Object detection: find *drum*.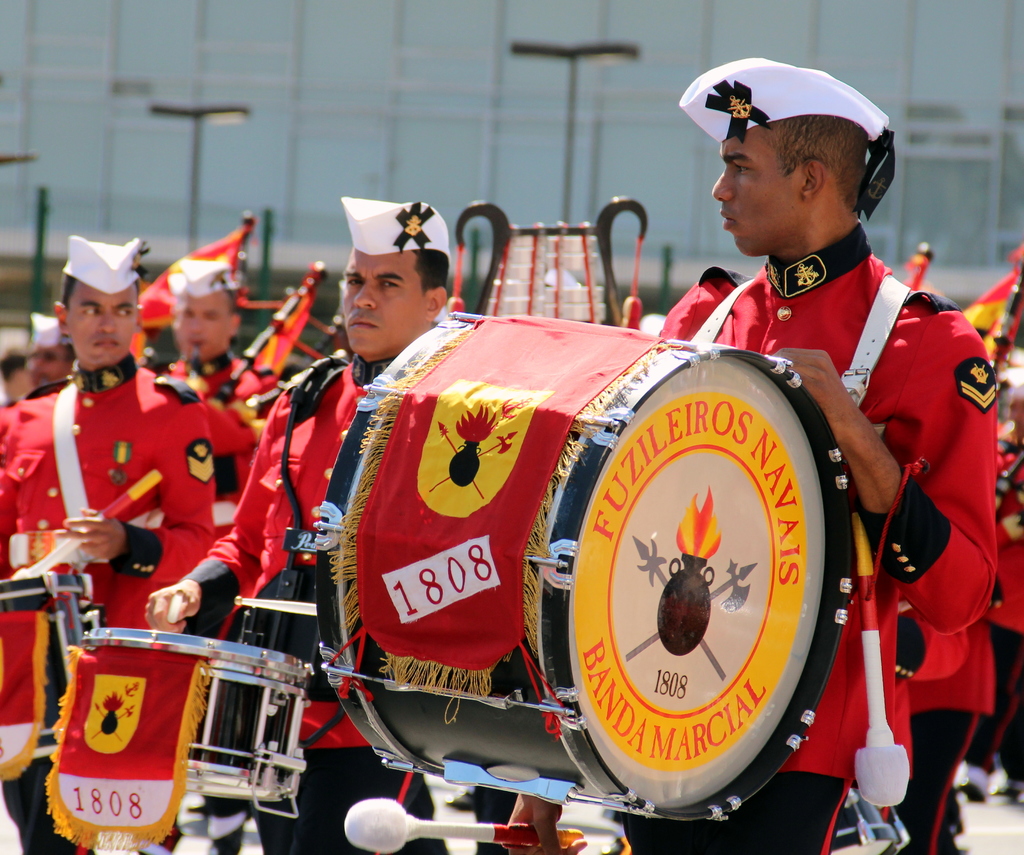
rect(993, 360, 1023, 545).
